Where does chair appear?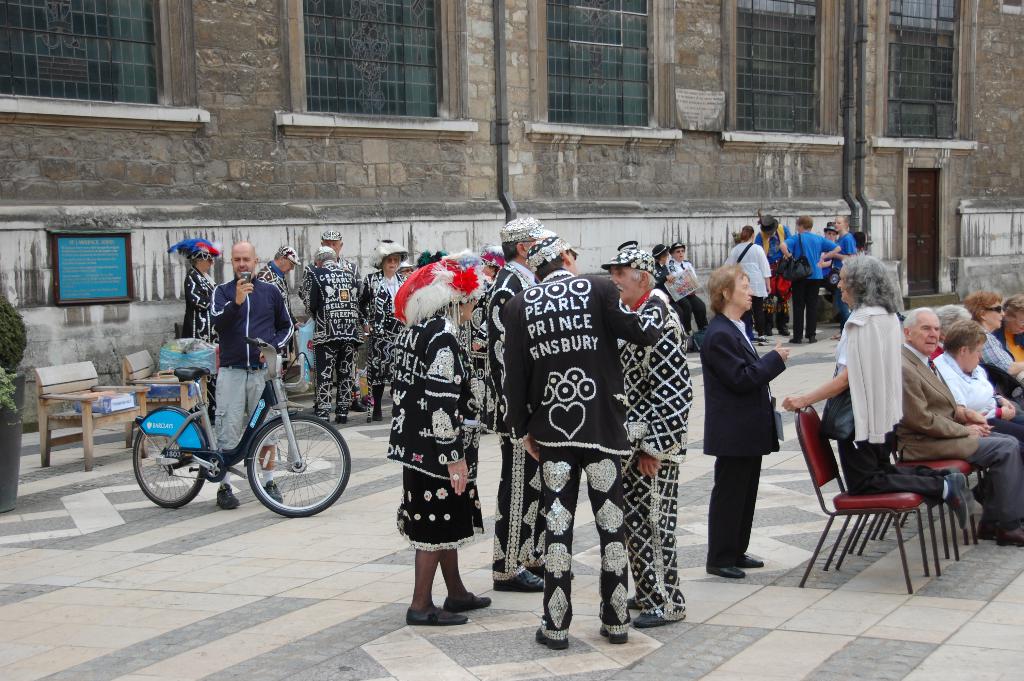
Appears at bbox=[886, 424, 995, 568].
